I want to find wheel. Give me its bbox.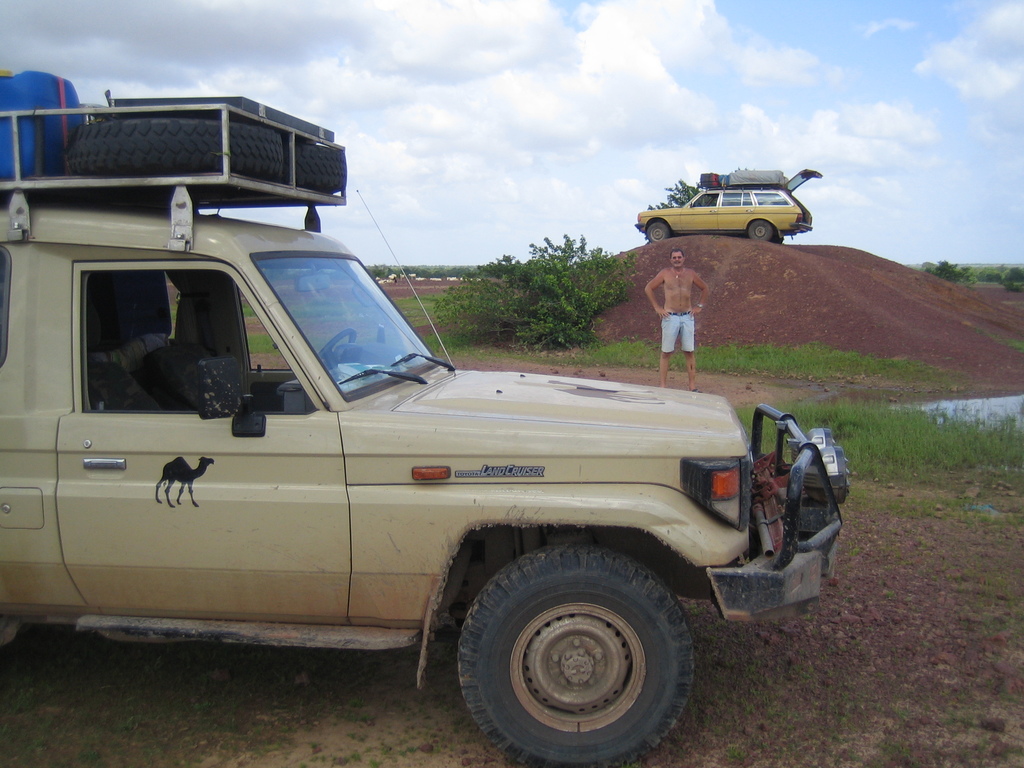
bbox=(648, 223, 669, 242).
